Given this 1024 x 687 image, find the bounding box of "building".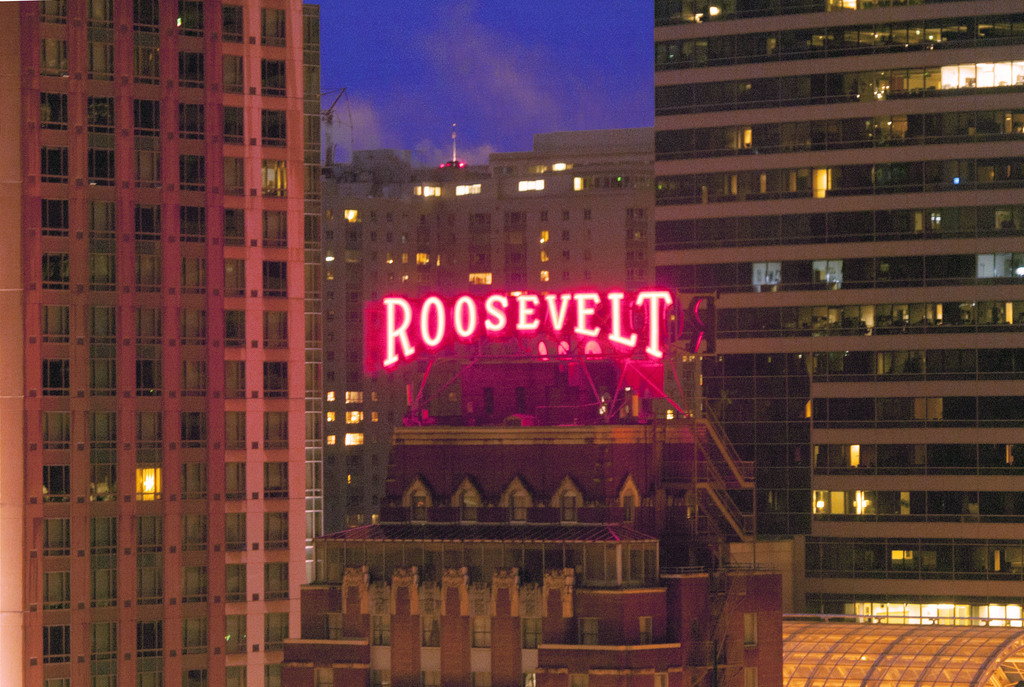
rect(0, 0, 315, 686).
